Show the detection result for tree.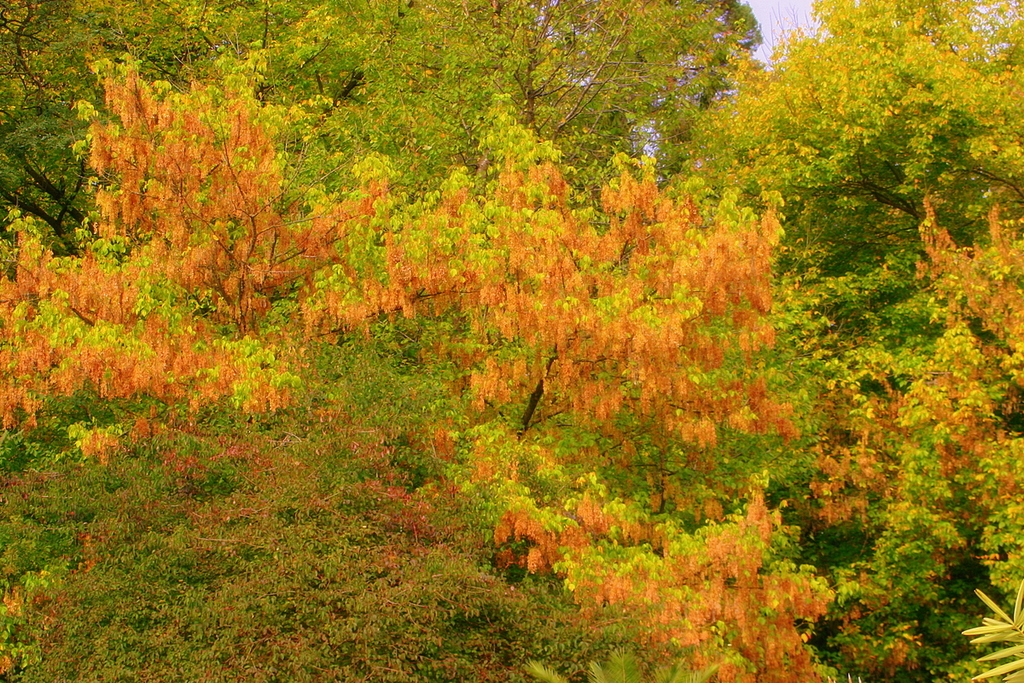
8/19/975/575.
